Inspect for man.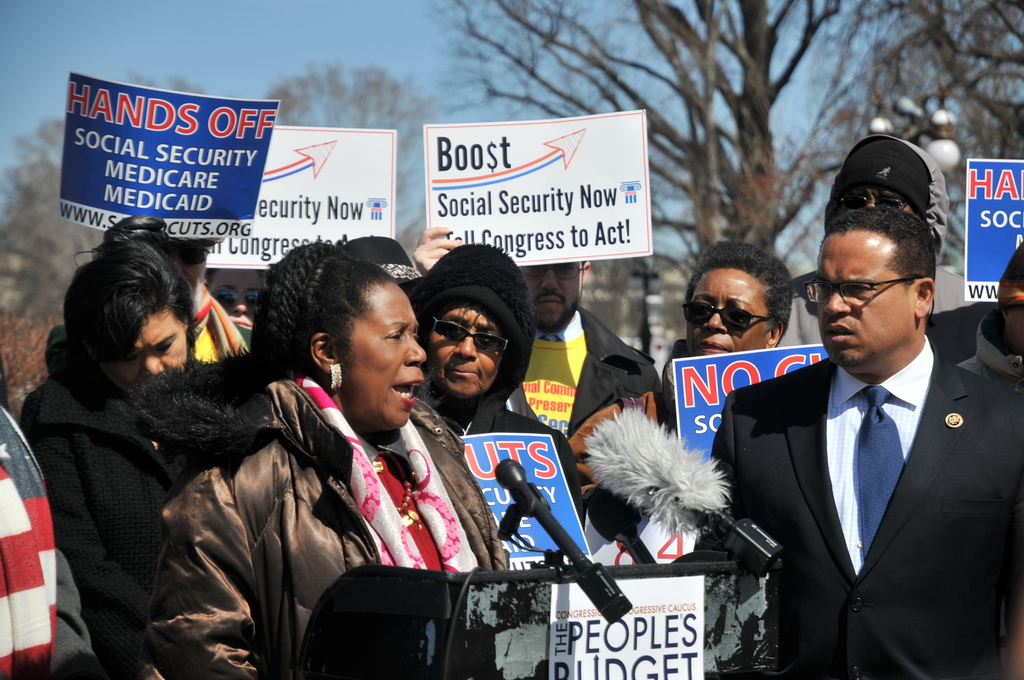
Inspection: [x1=413, y1=225, x2=663, y2=496].
